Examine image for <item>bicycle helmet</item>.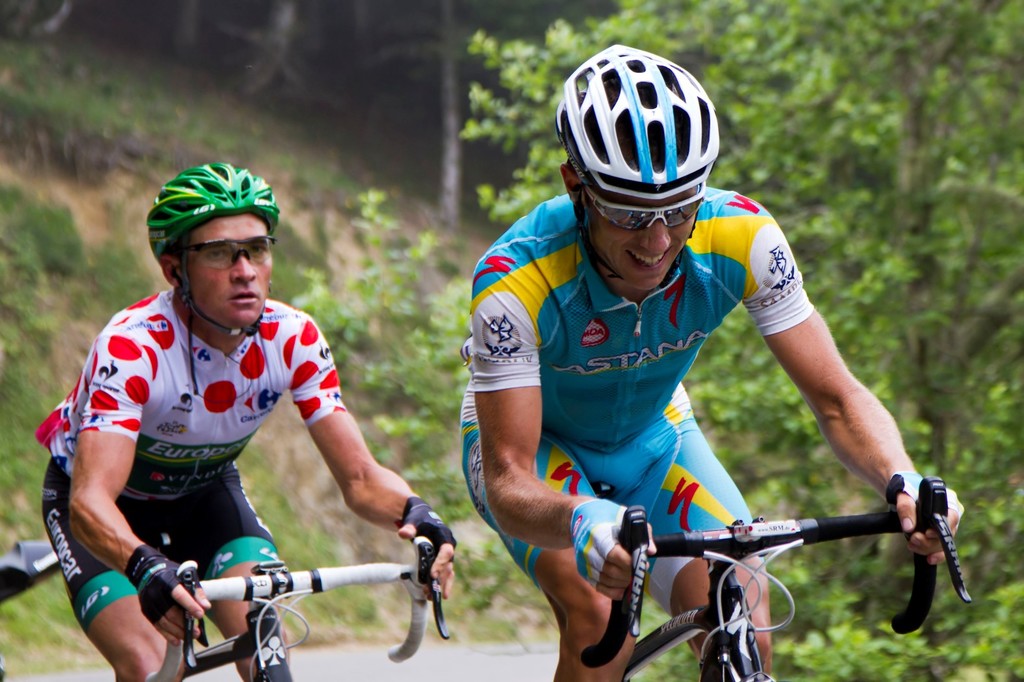
Examination result: bbox=[554, 39, 720, 198].
